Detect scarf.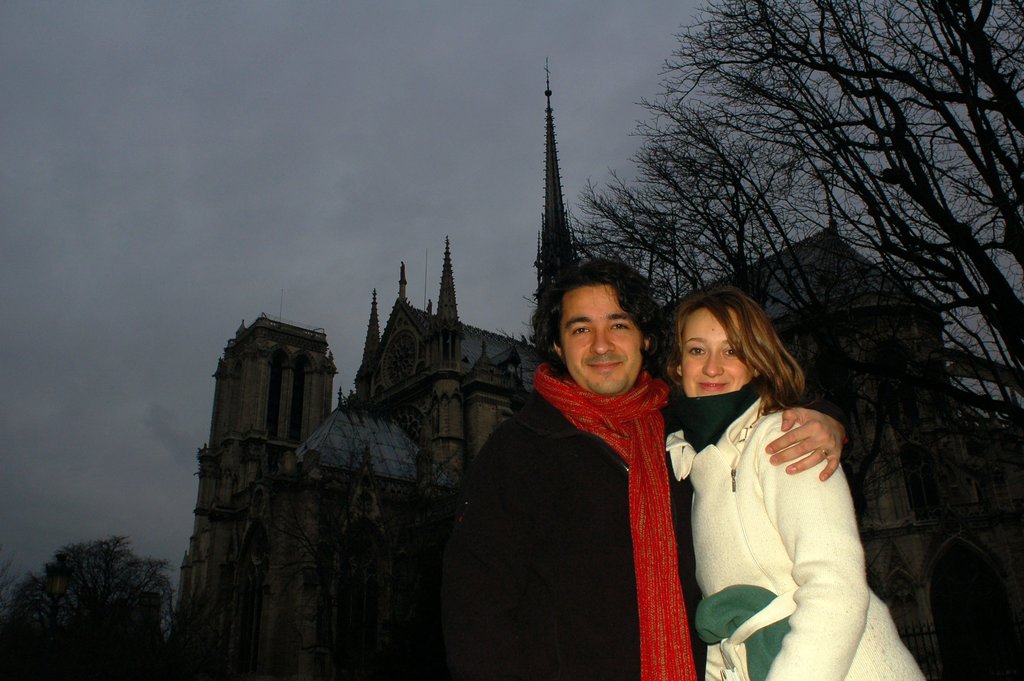
Detected at crop(530, 352, 698, 679).
